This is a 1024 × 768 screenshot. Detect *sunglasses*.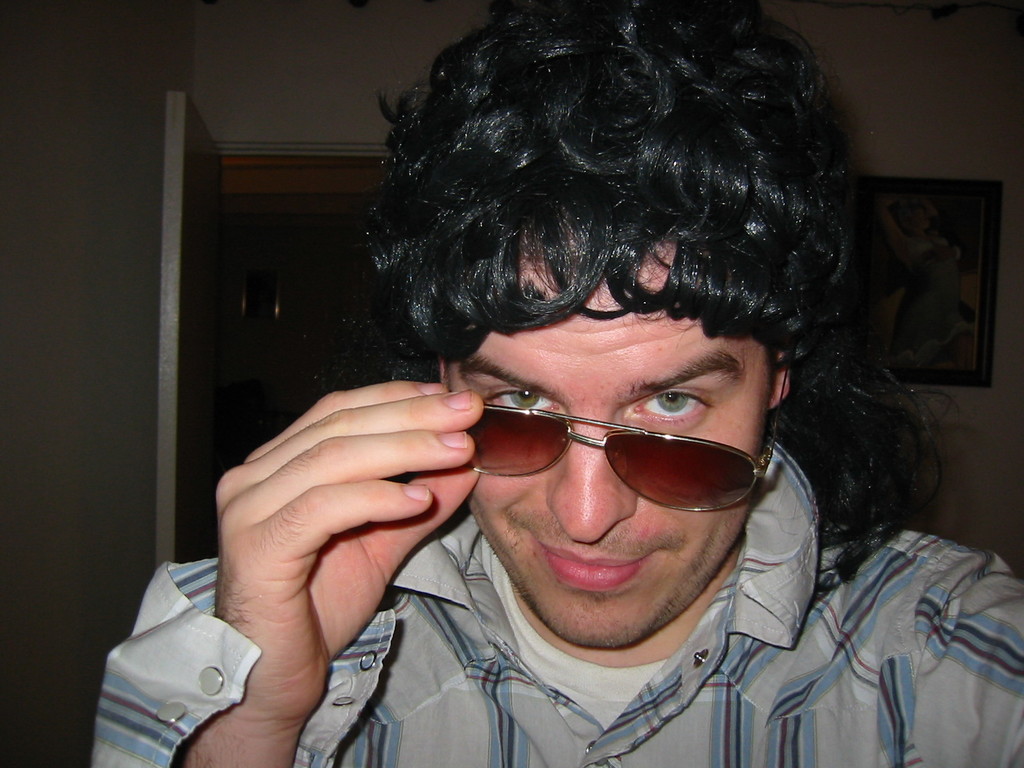
crop(444, 348, 793, 513).
